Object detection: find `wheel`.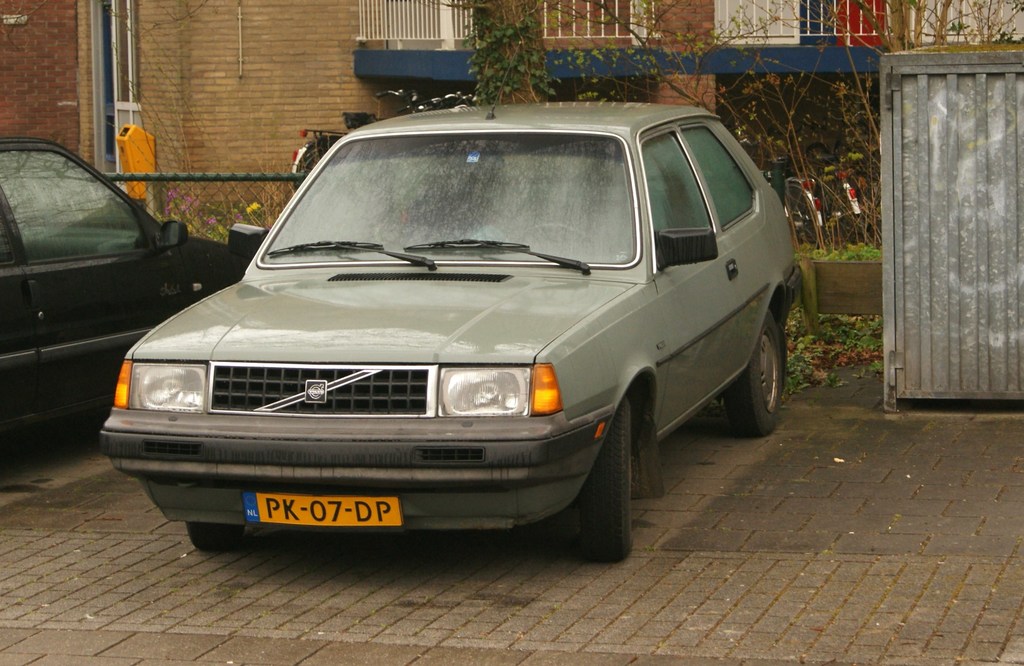
x1=517, y1=225, x2=609, y2=260.
